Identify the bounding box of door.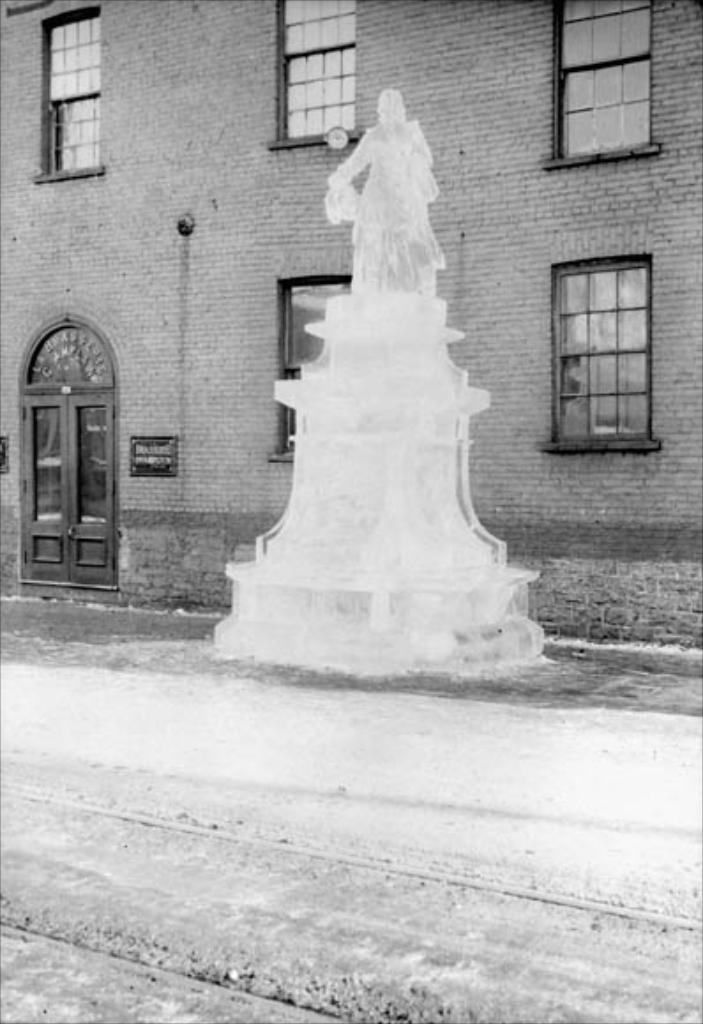
box=[16, 387, 67, 581].
